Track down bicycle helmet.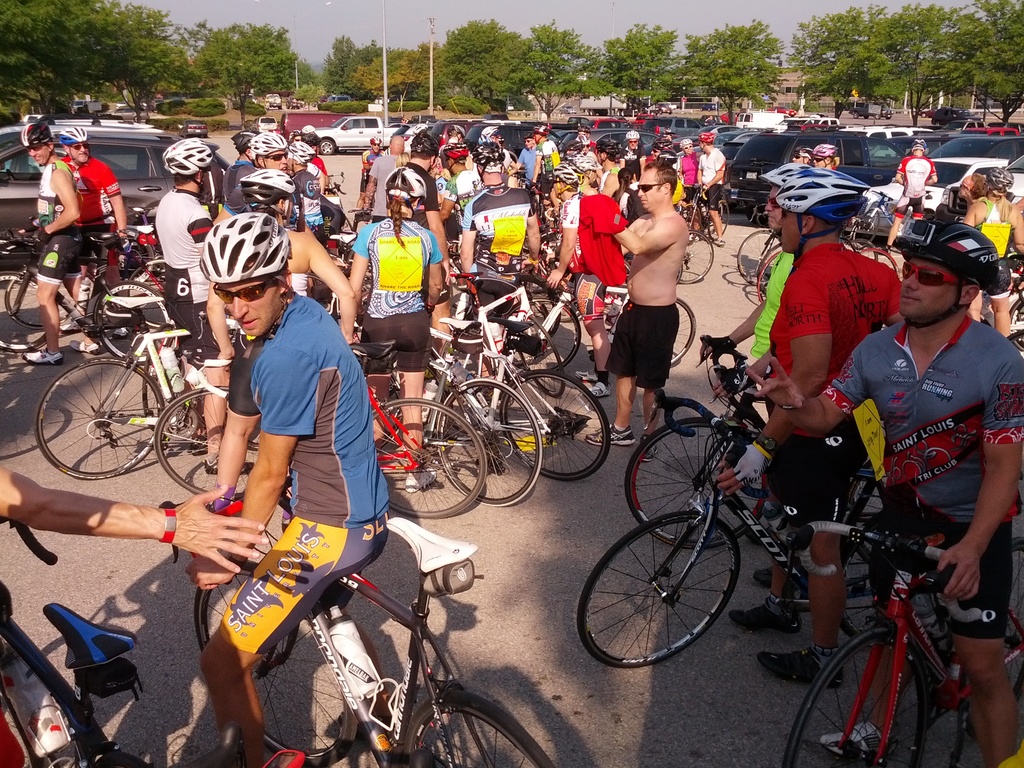
Tracked to {"left": 773, "top": 165, "right": 872, "bottom": 260}.
